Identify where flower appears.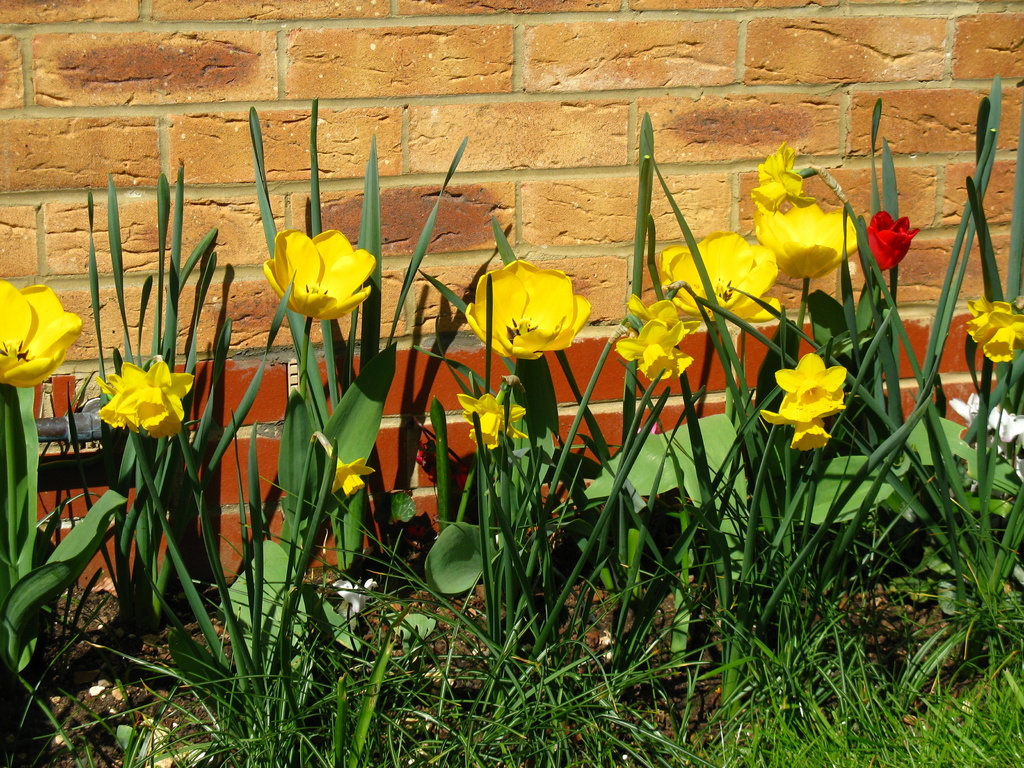
Appears at <bbox>749, 139, 813, 216</bbox>.
